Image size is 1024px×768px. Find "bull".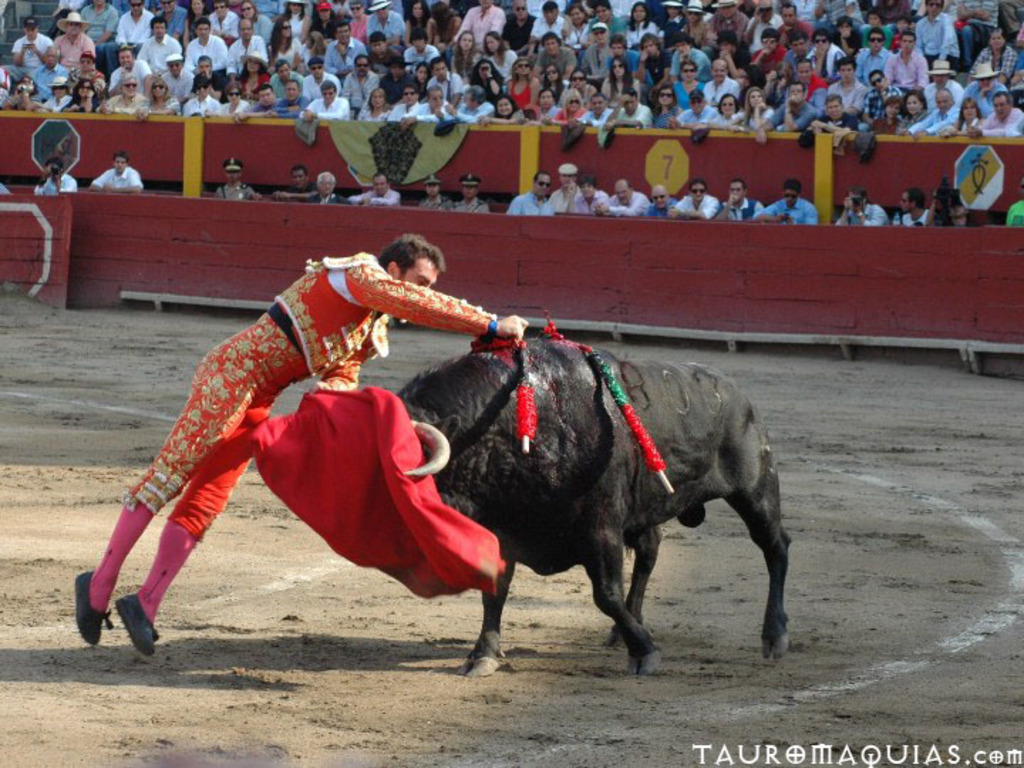
BBox(398, 331, 792, 680).
